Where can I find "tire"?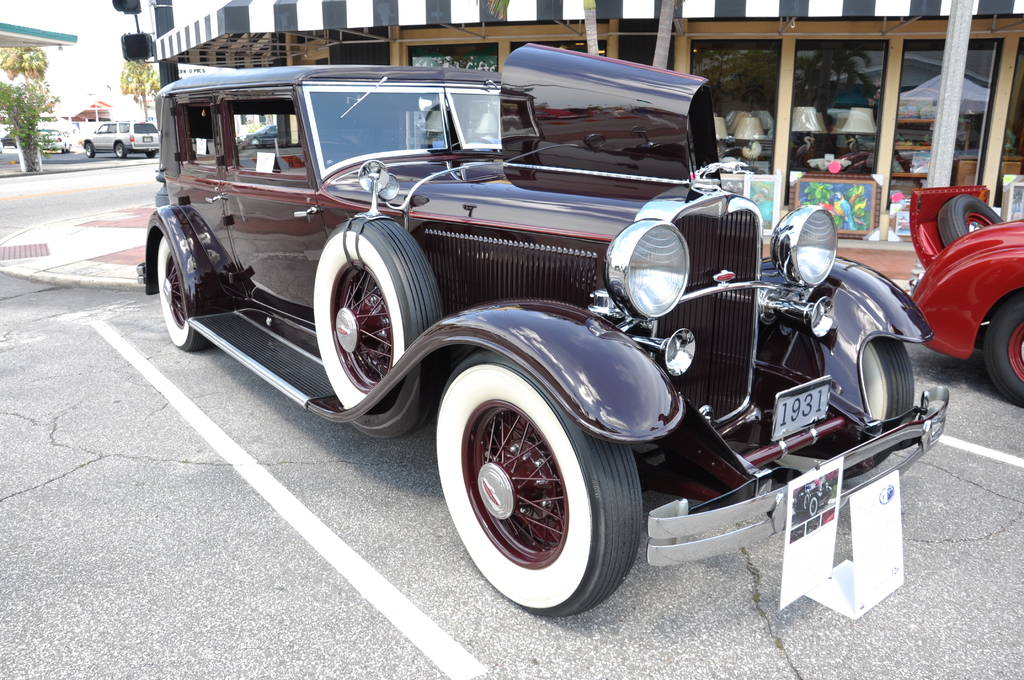
You can find it at bbox(431, 354, 645, 619).
